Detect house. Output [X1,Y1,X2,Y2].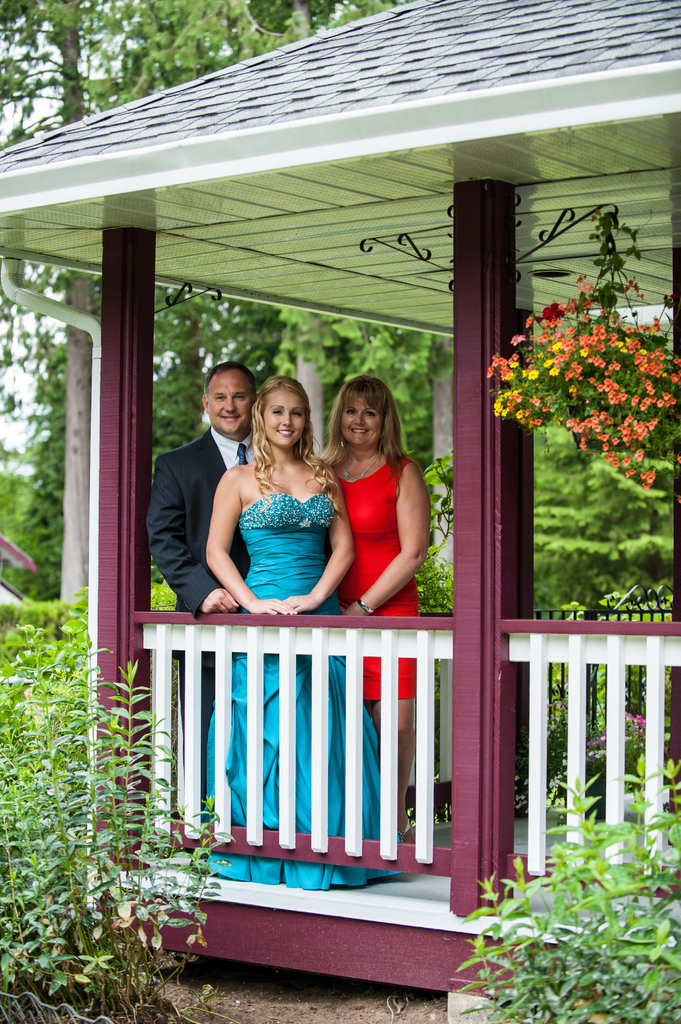
[0,0,680,997].
